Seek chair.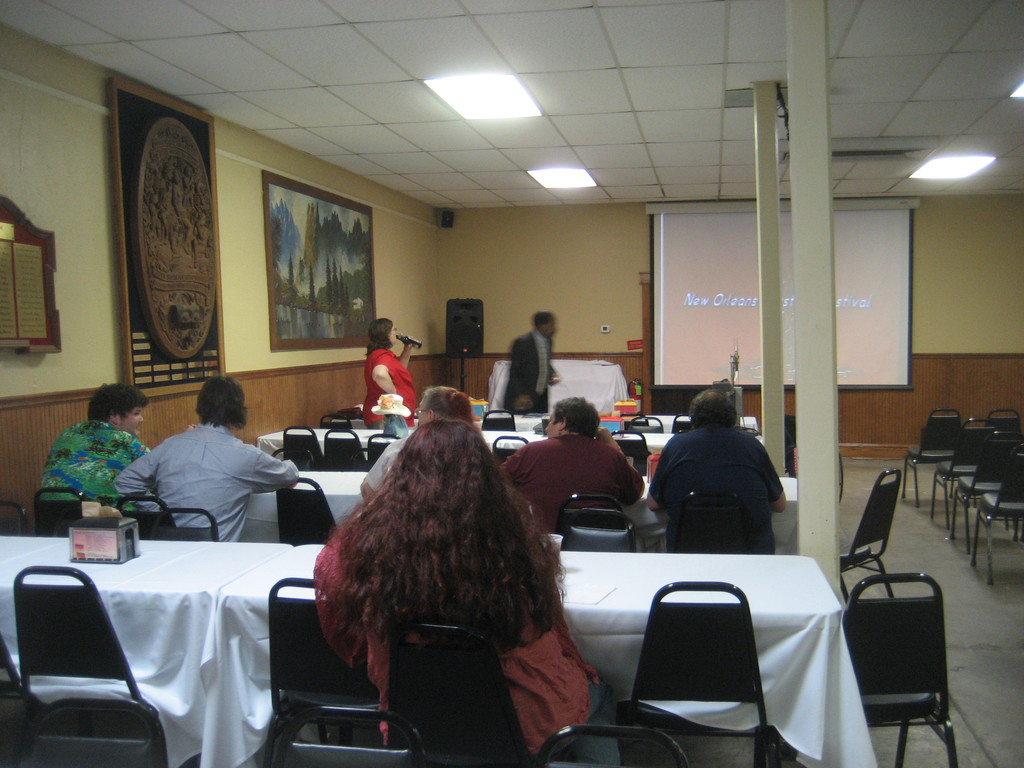
<region>479, 406, 521, 430</region>.
